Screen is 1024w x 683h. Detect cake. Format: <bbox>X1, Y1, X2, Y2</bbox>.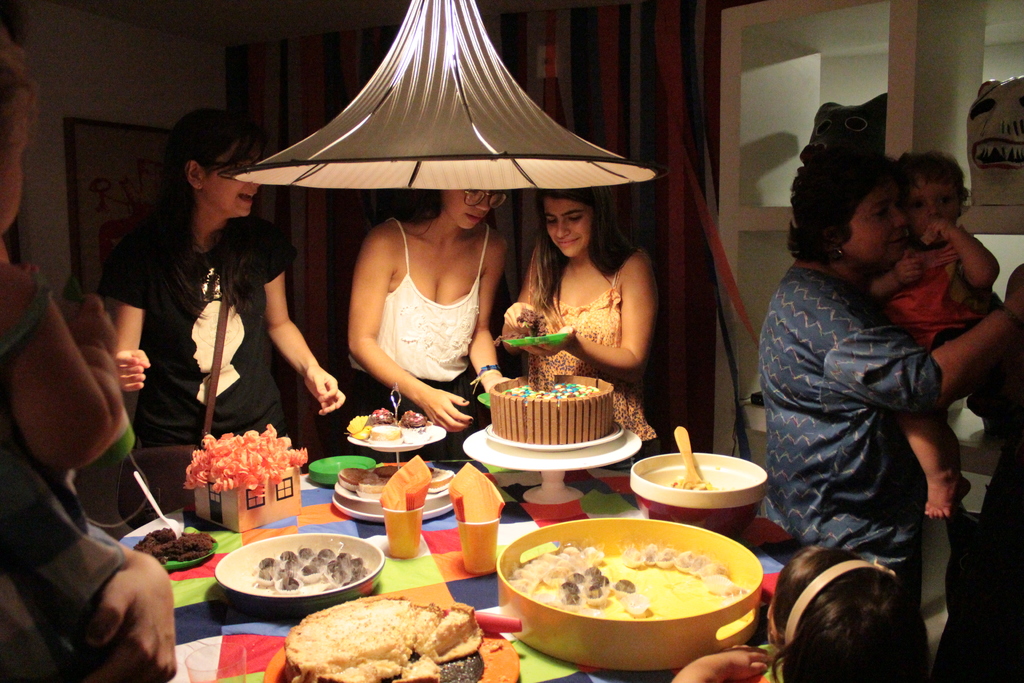
<bbox>490, 377, 615, 443</bbox>.
